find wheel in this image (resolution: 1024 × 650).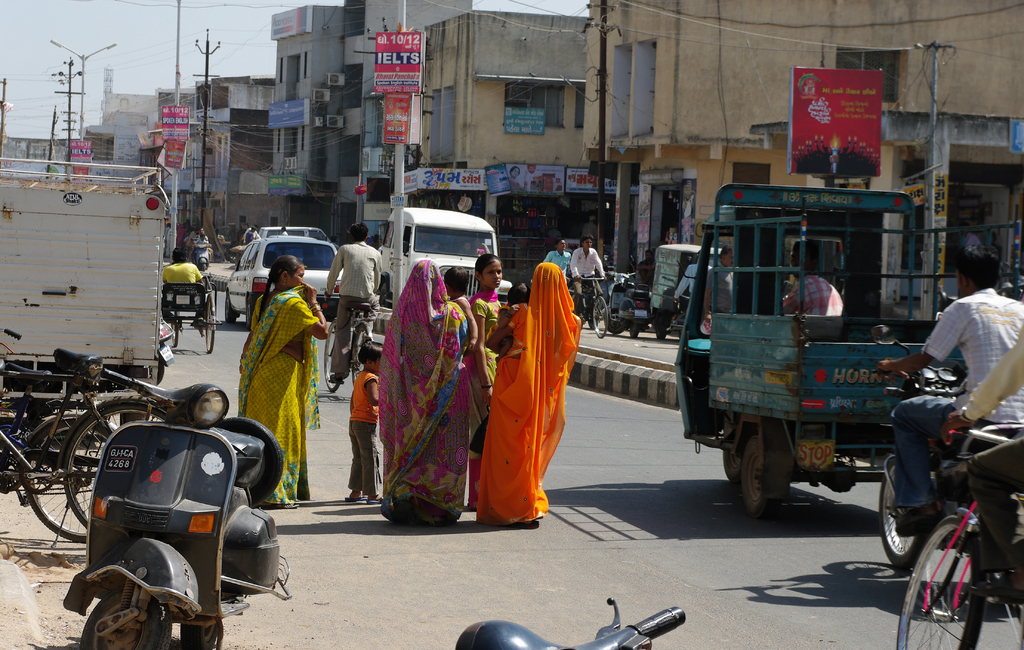
Rect(350, 326, 374, 388).
